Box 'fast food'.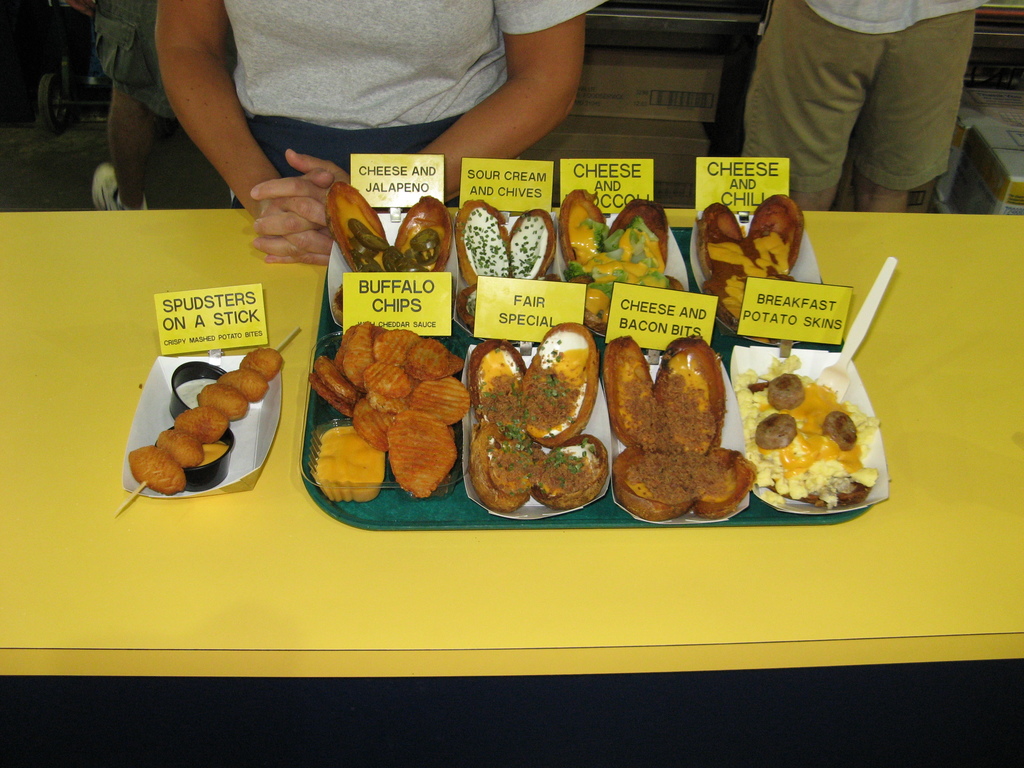
{"left": 376, "top": 326, "right": 424, "bottom": 359}.
